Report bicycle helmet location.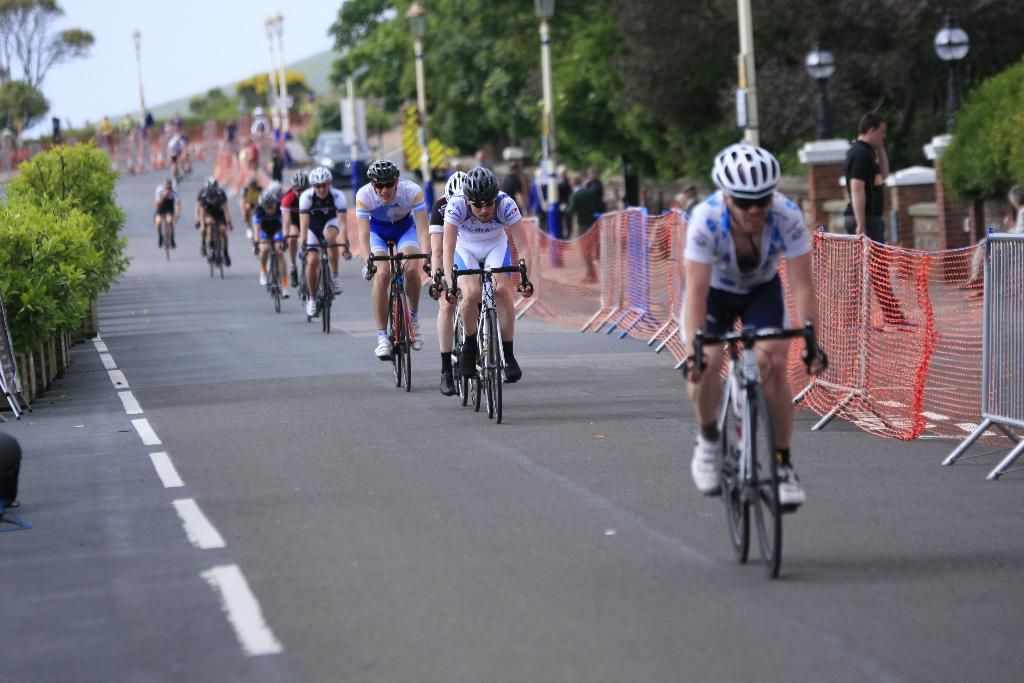
Report: crop(707, 140, 780, 197).
